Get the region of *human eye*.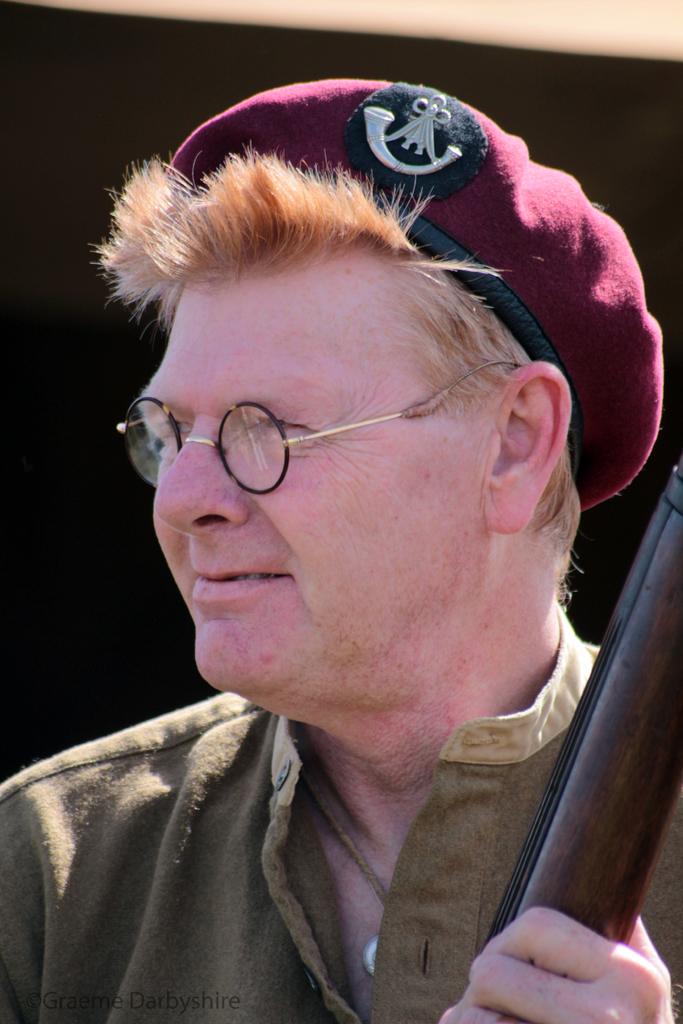
locate(243, 401, 325, 441).
